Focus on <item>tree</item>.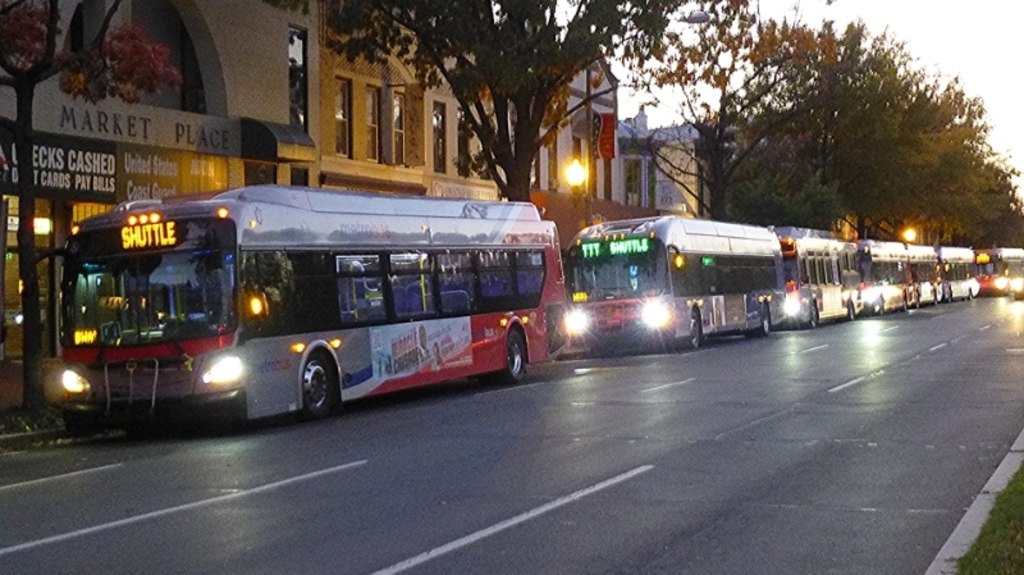
Focused at (x1=266, y1=0, x2=689, y2=200).
